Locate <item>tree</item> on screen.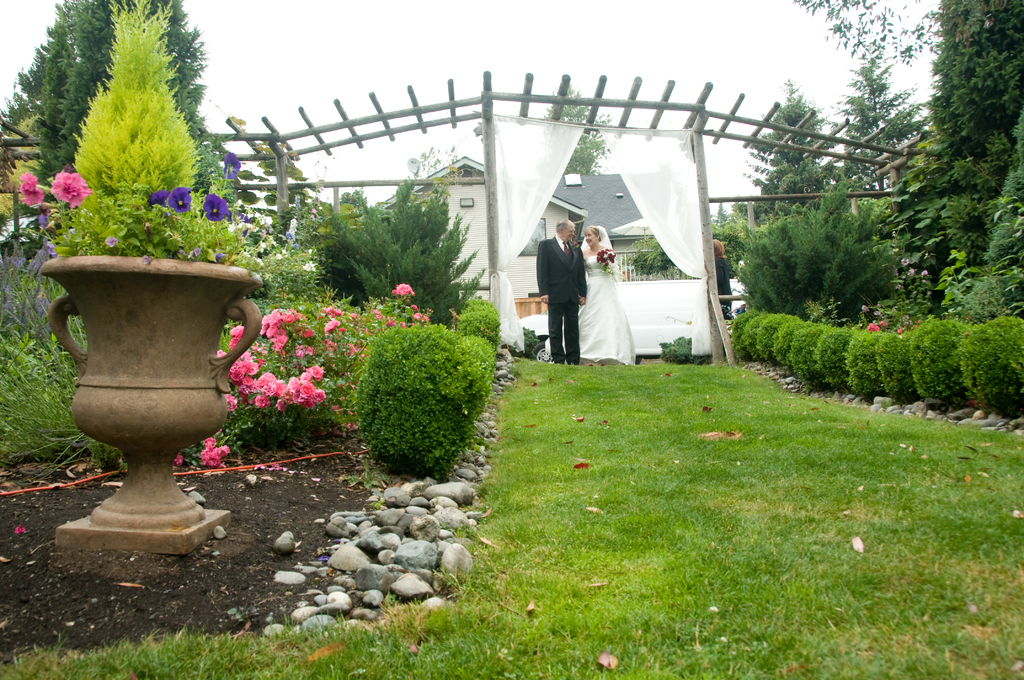
On screen at l=841, t=59, r=925, b=194.
